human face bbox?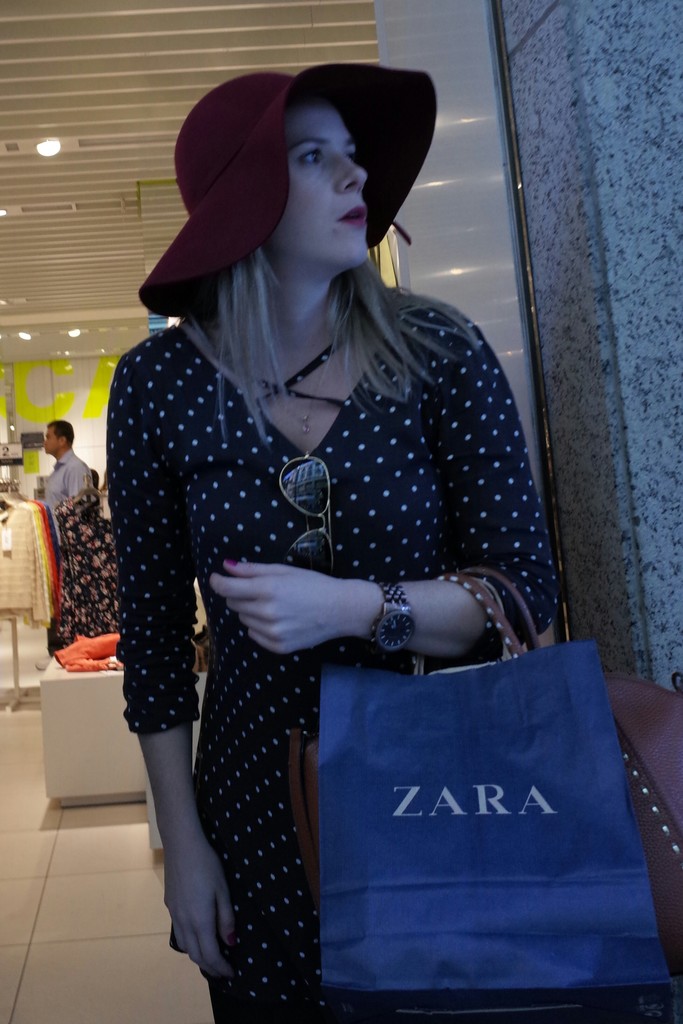
crop(45, 426, 62, 456)
